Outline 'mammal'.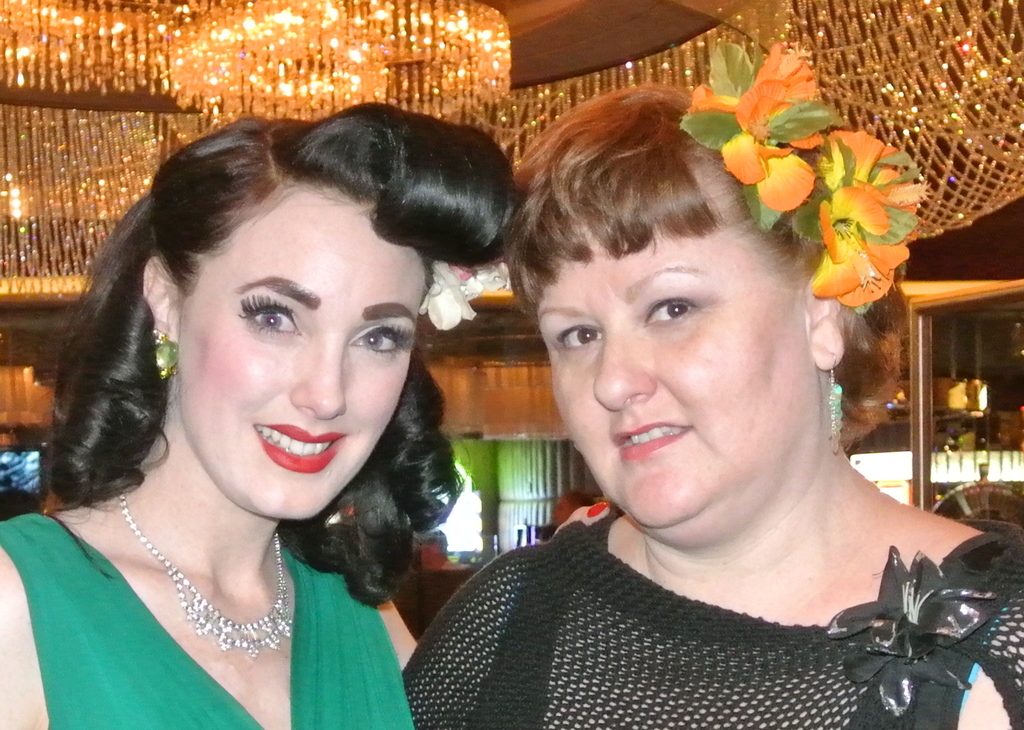
Outline: 0, 104, 513, 729.
